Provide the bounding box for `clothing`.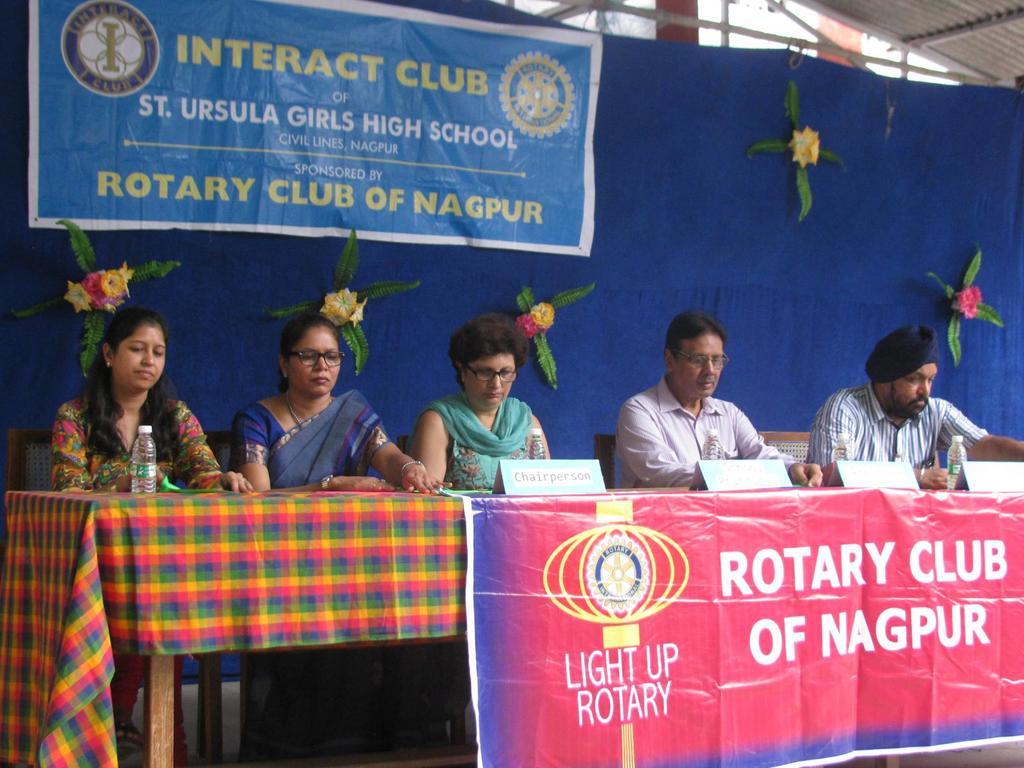
(615, 372, 796, 495).
